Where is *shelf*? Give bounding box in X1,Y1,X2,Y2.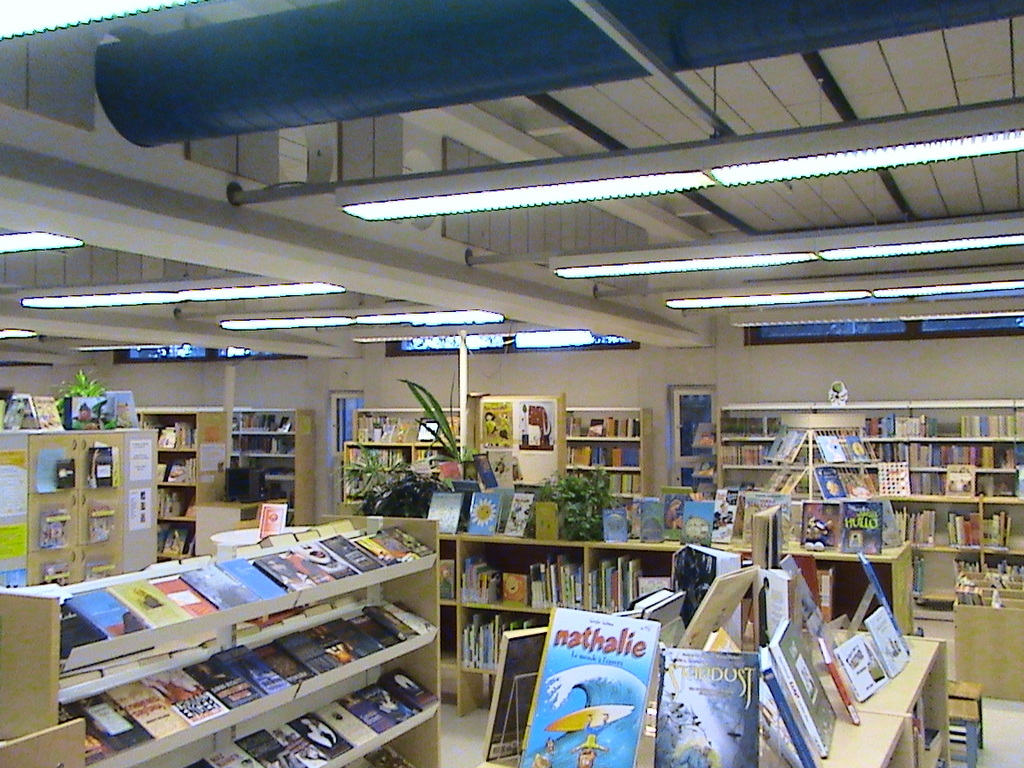
706,393,1023,604.
